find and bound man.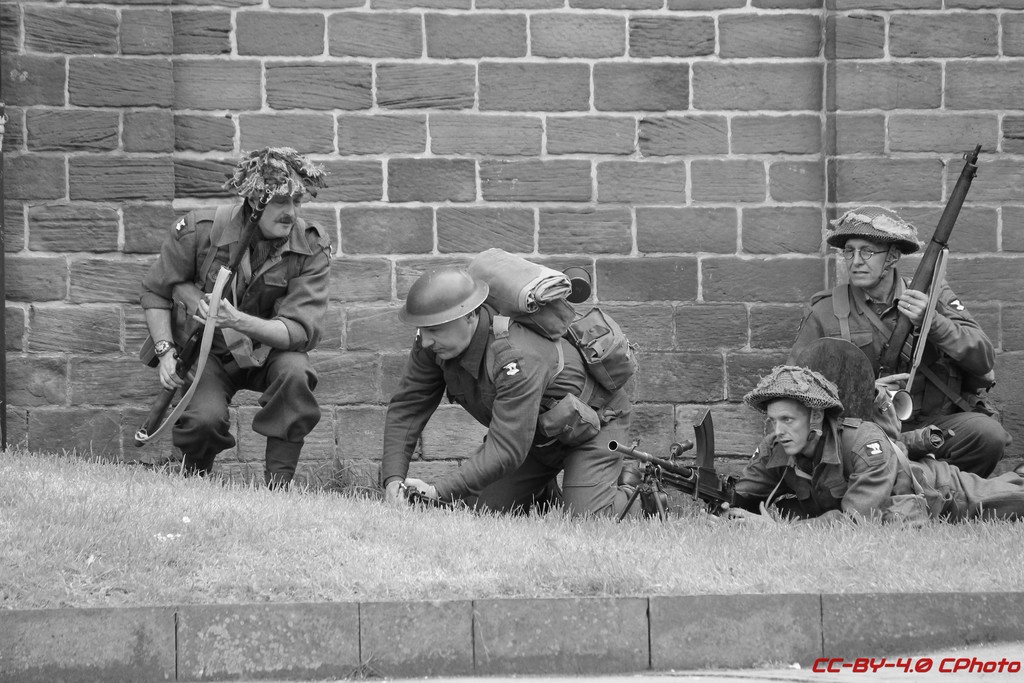
Bound: {"x1": 779, "y1": 199, "x2": 1011, "y2": 484}.
